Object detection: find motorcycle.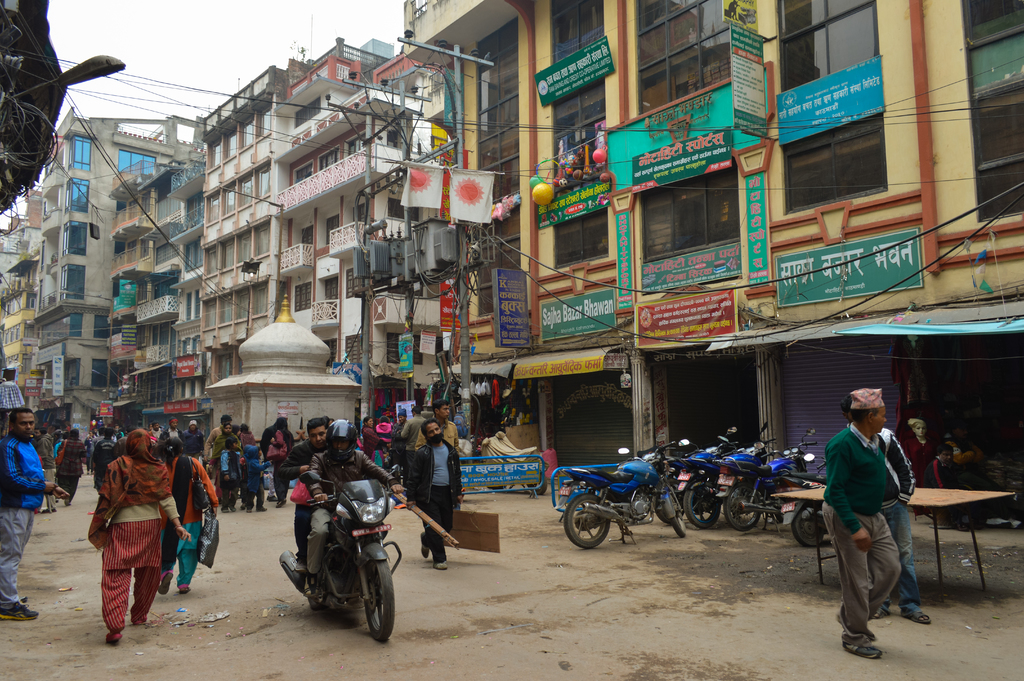
box(654, 425, 737, 523).
